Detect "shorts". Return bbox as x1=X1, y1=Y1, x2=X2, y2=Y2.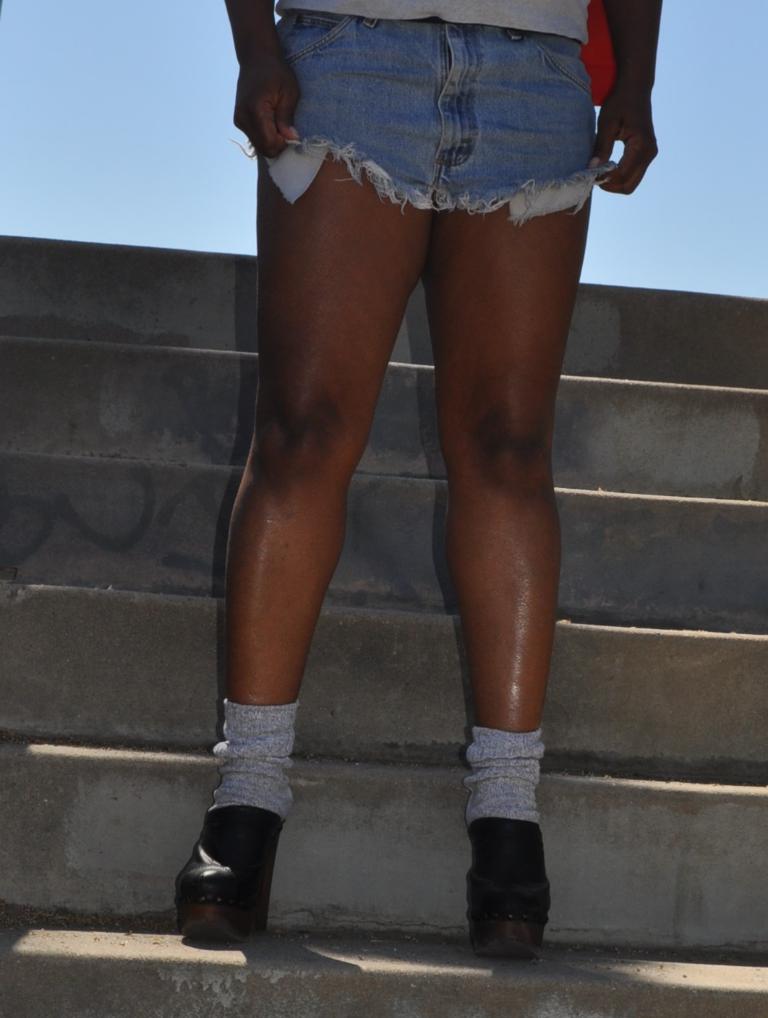
x1=231, y1=12, x2=620, y2=228.
